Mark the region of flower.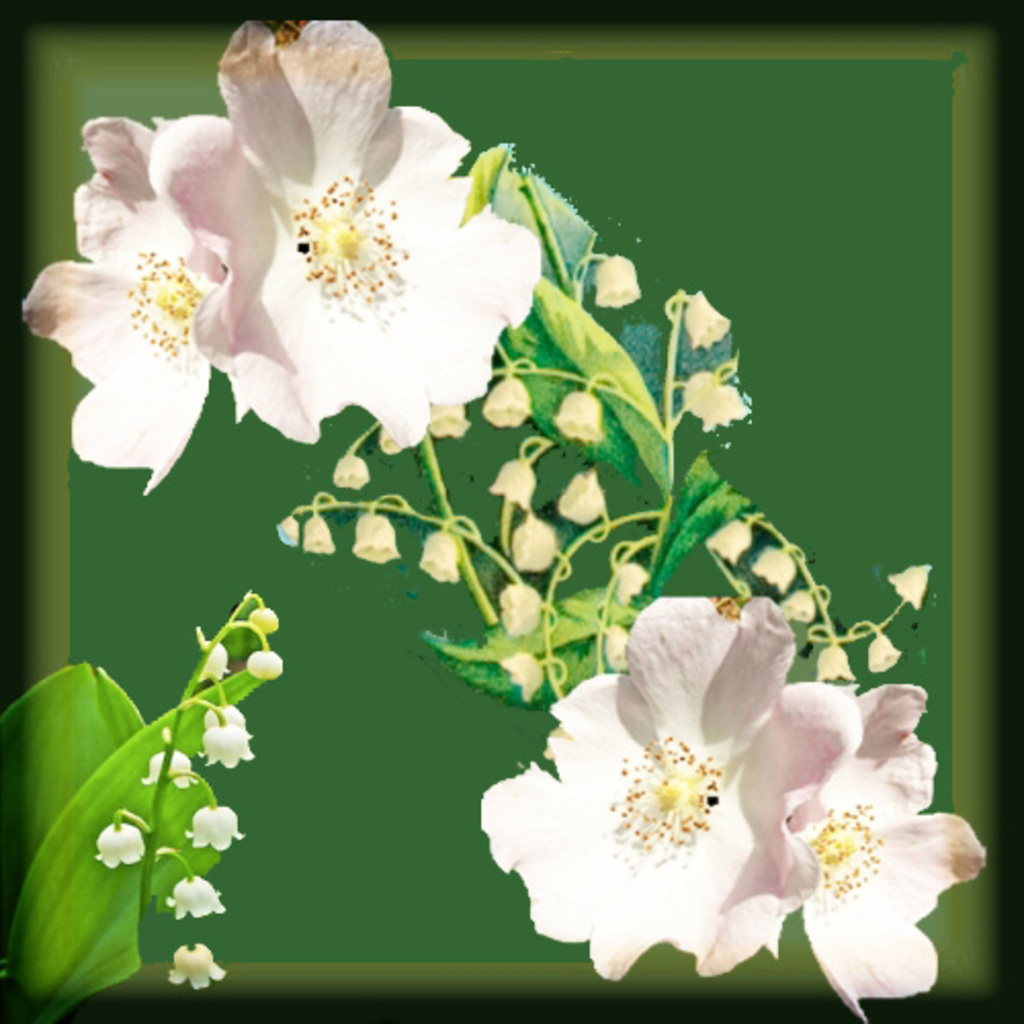
Region: locate(680, 367, 743, 426).
